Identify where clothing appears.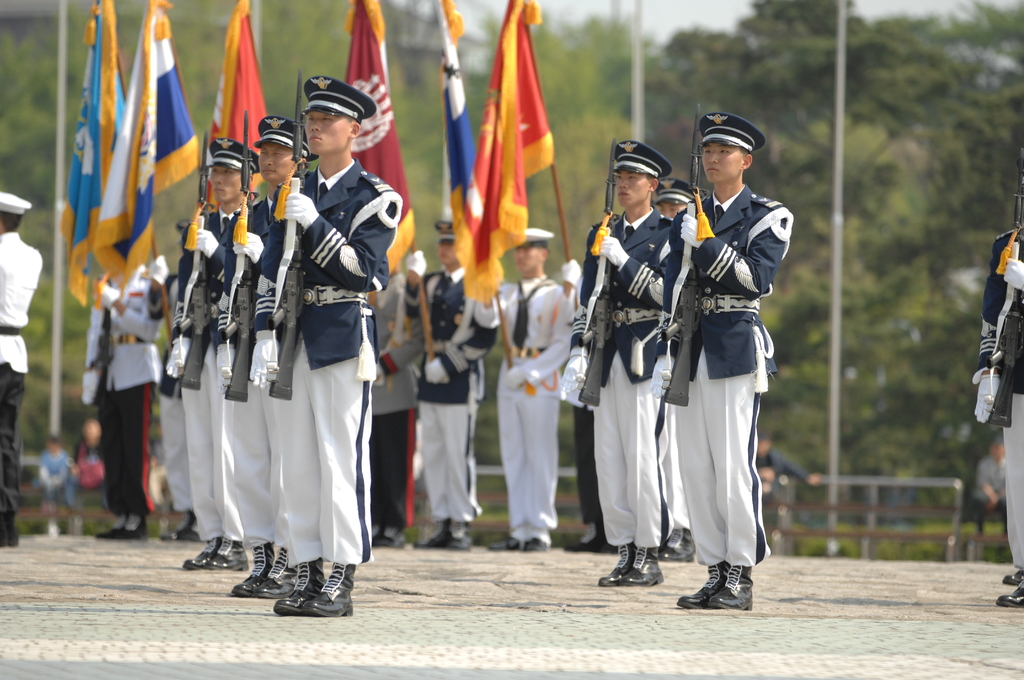
Appears at (403, 266, 496, 530).
